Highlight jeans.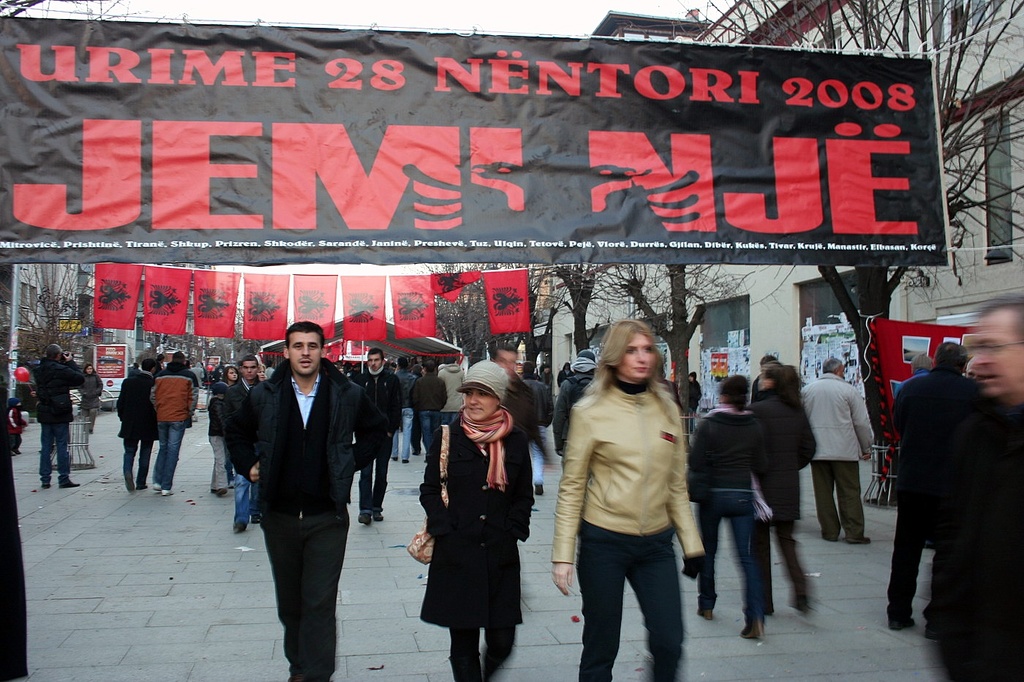
Highlighted region: (417,412,444,447).
